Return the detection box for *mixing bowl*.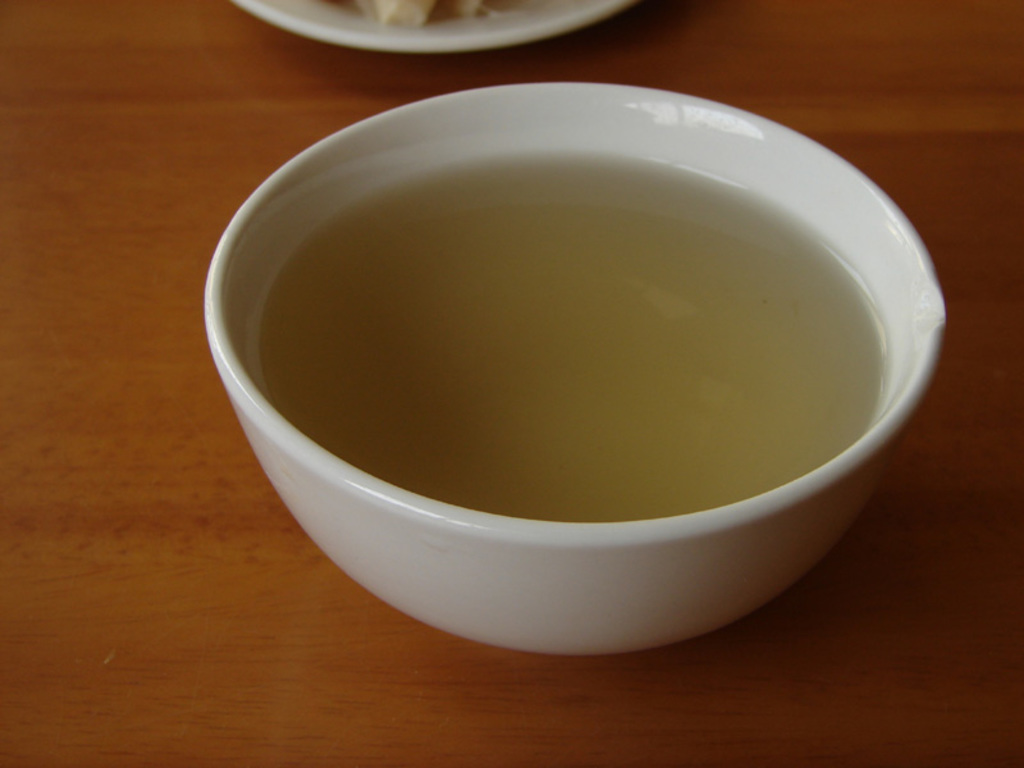
x1=204, y1=83, x2=947, y2=652.
